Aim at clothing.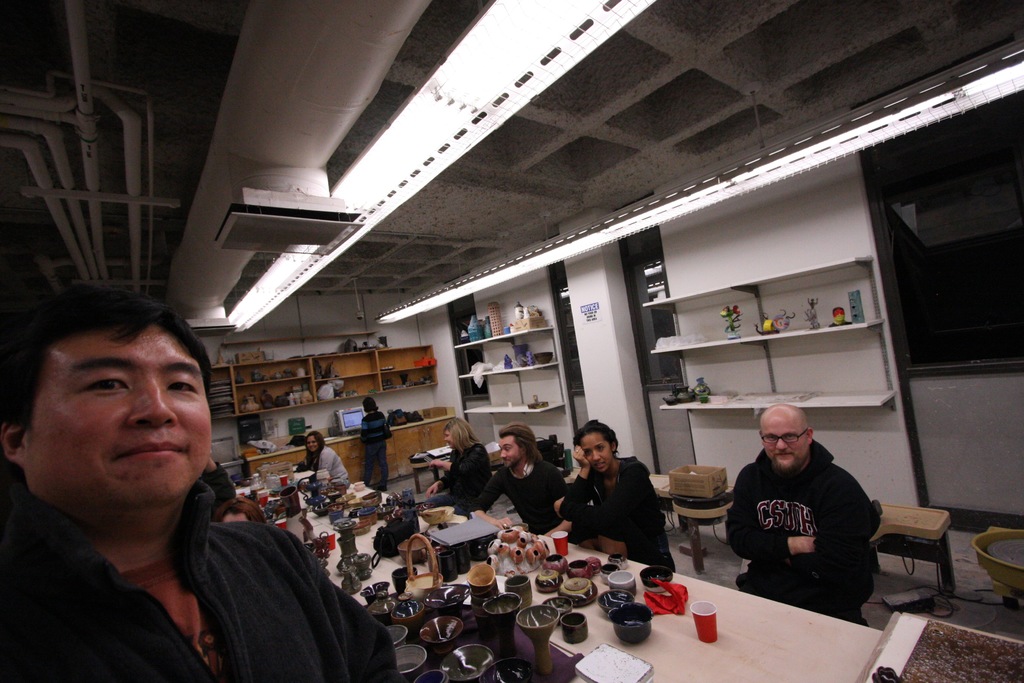
Aimed at 364, 413, 394, 490.
